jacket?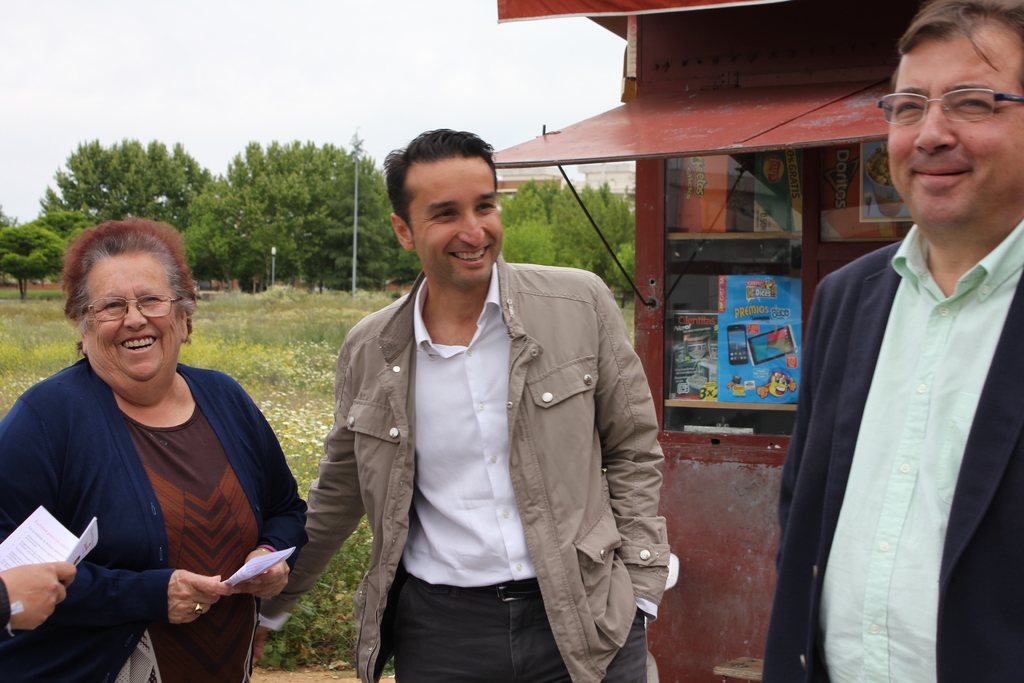
bbox(317, 201, 680, 630)
